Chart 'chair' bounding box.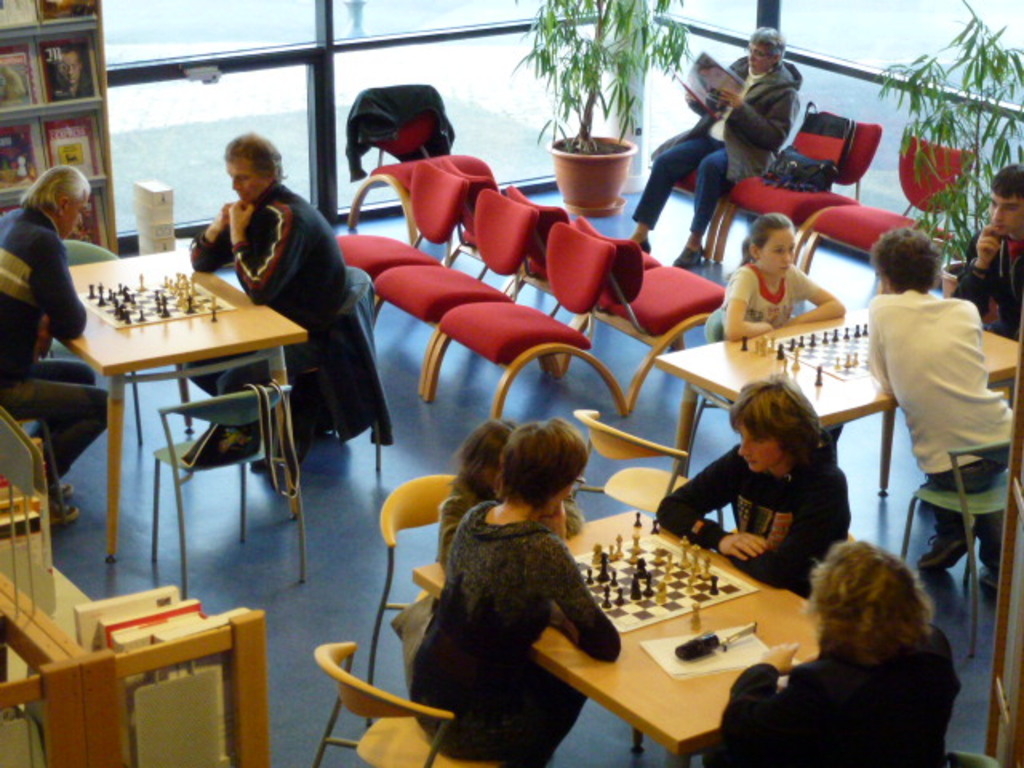
Charted: rect(286, 629, 474, 754).
